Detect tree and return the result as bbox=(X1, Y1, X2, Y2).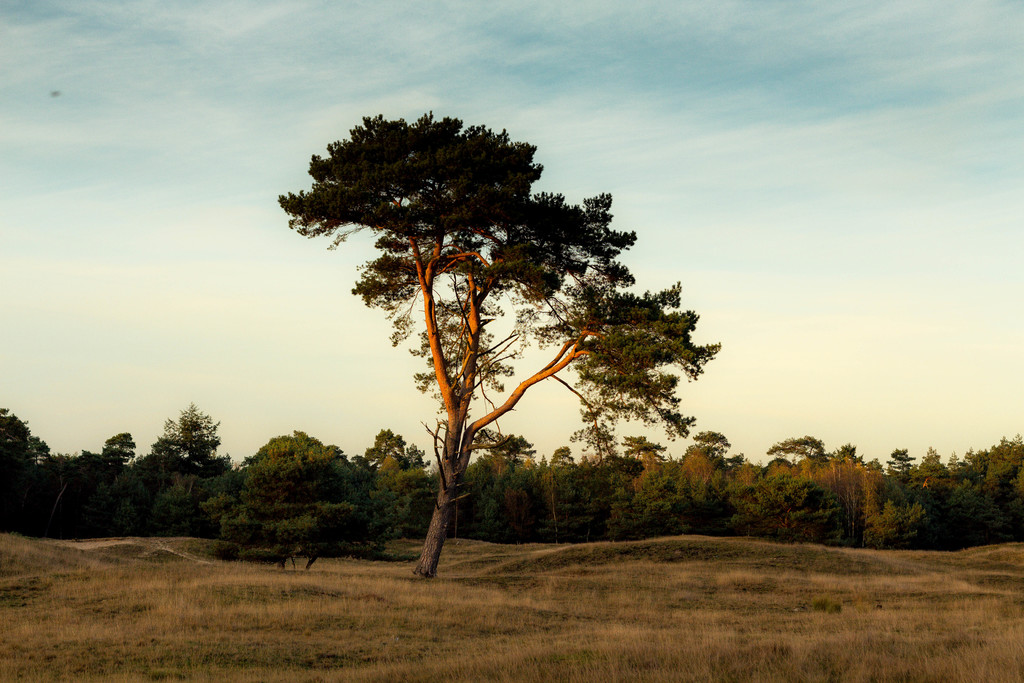
bbox=(297, 77, 667, 589).
